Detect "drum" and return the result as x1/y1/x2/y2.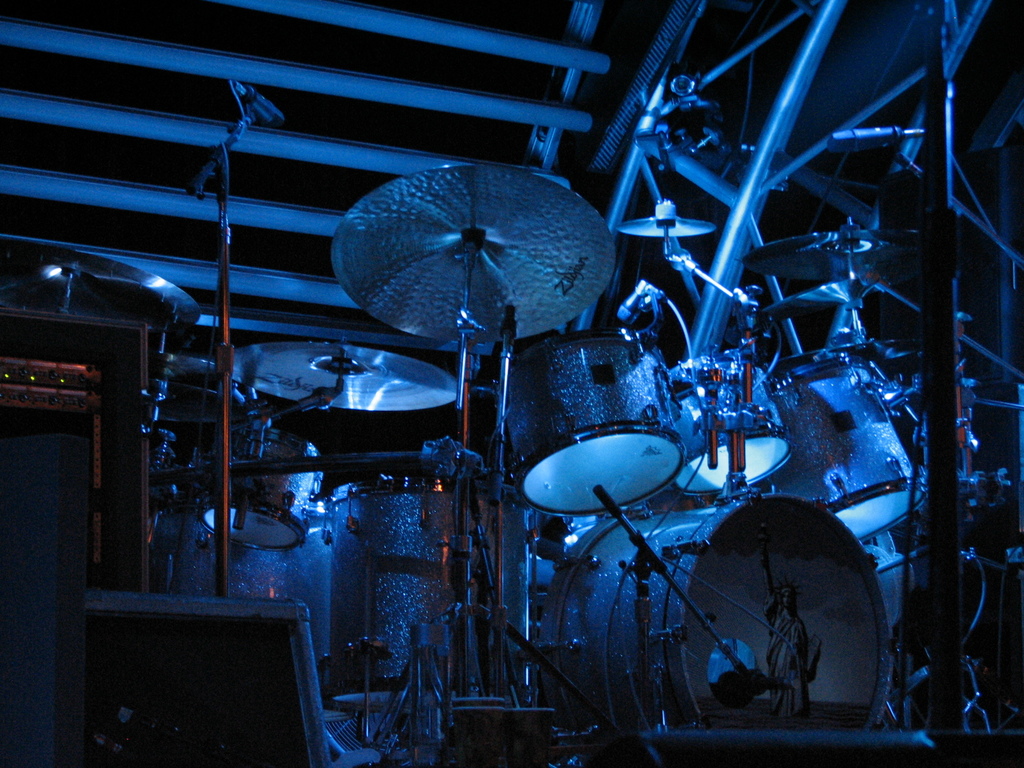
488/331/689/523.
